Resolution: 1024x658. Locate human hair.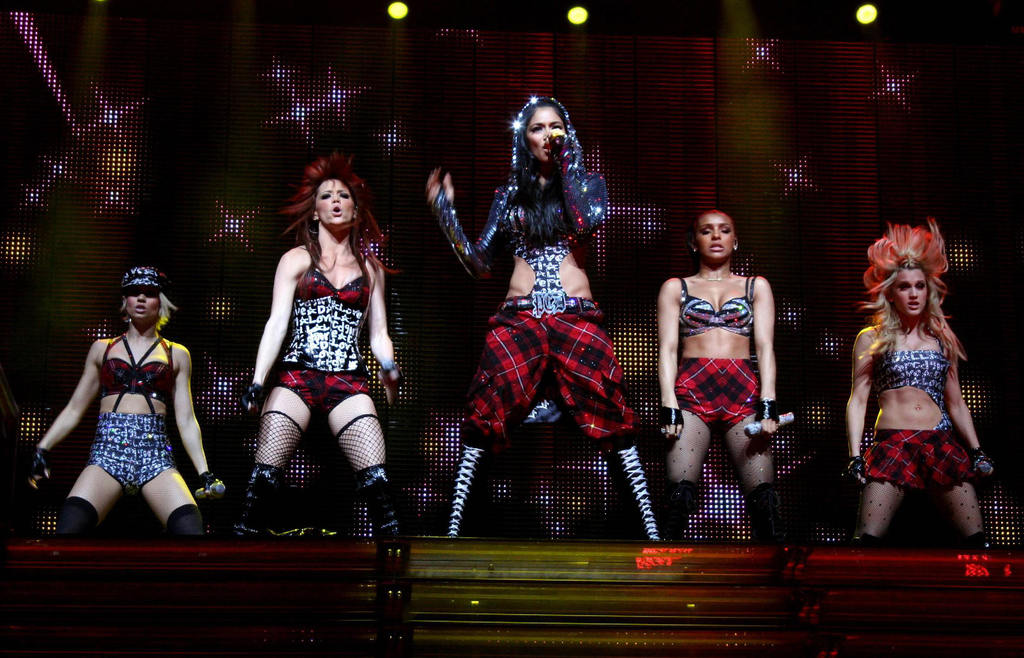
{"x1": 859, "y1": 208, "x2": 967, "y2": 365}.
